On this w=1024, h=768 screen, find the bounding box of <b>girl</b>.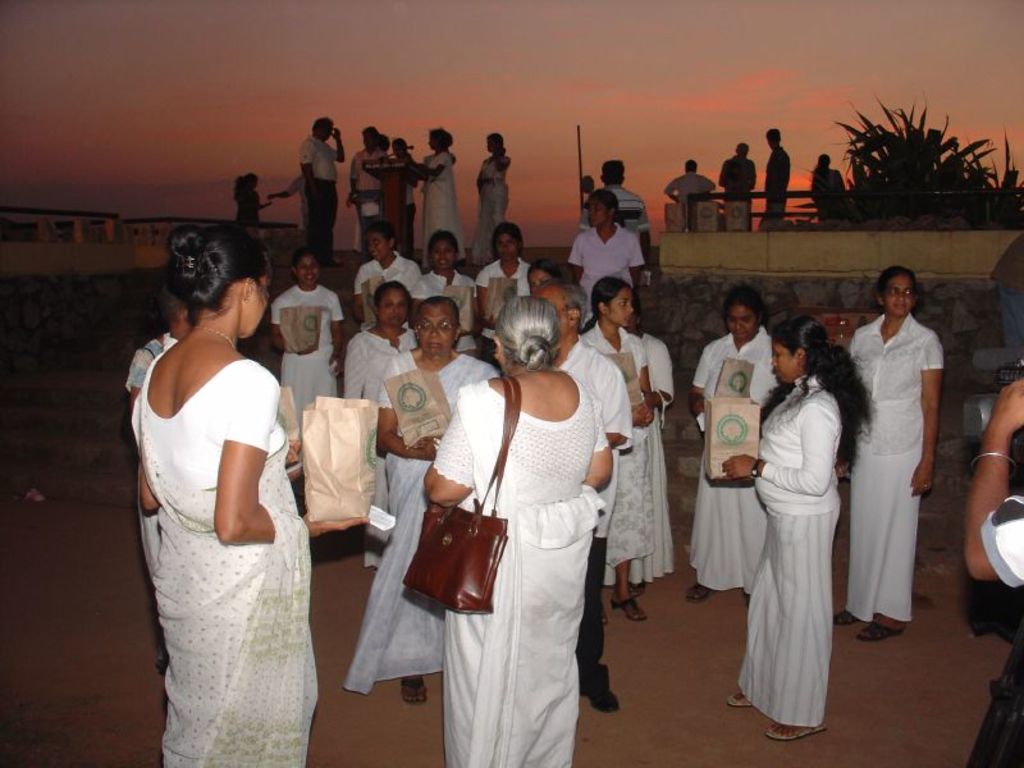
Bounding box: pyautogui.locateOnScreen(472, 220, 532, 328).
